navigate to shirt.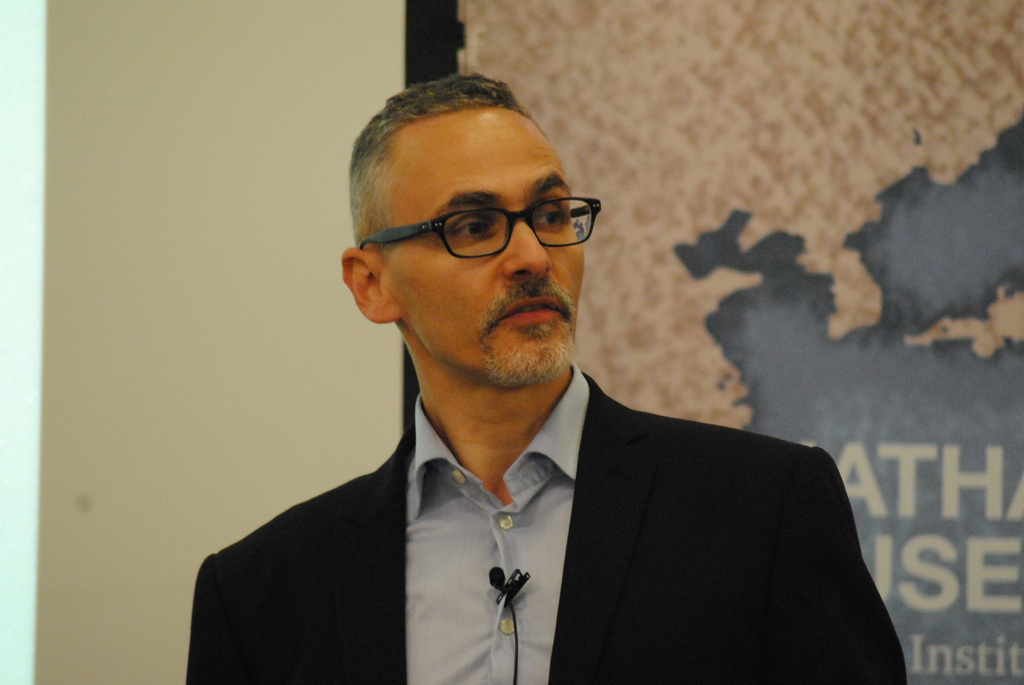
Navigation target: [x1=408, y1=361, x2=590, y2=684].
